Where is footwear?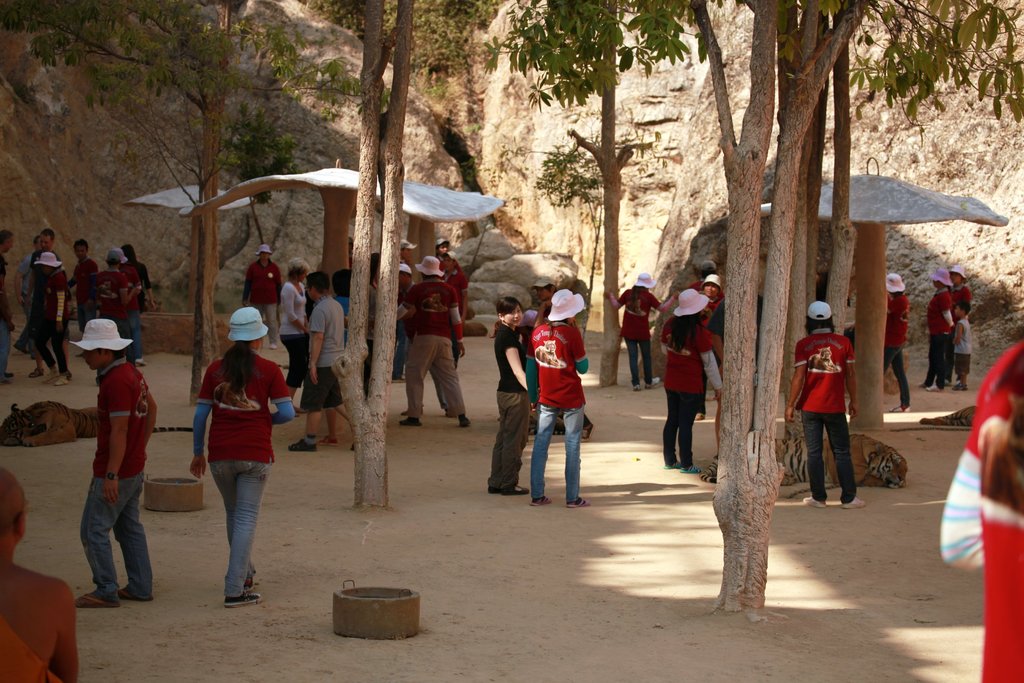
<region>486, 483, 531, 494</region>.
